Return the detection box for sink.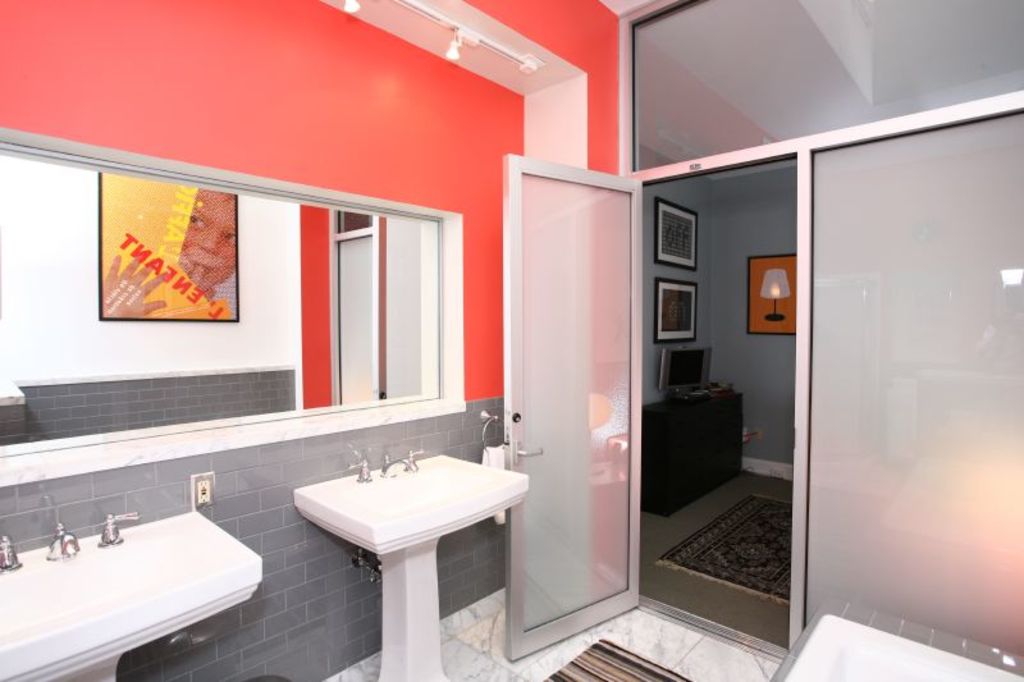
0,509,264,681.
